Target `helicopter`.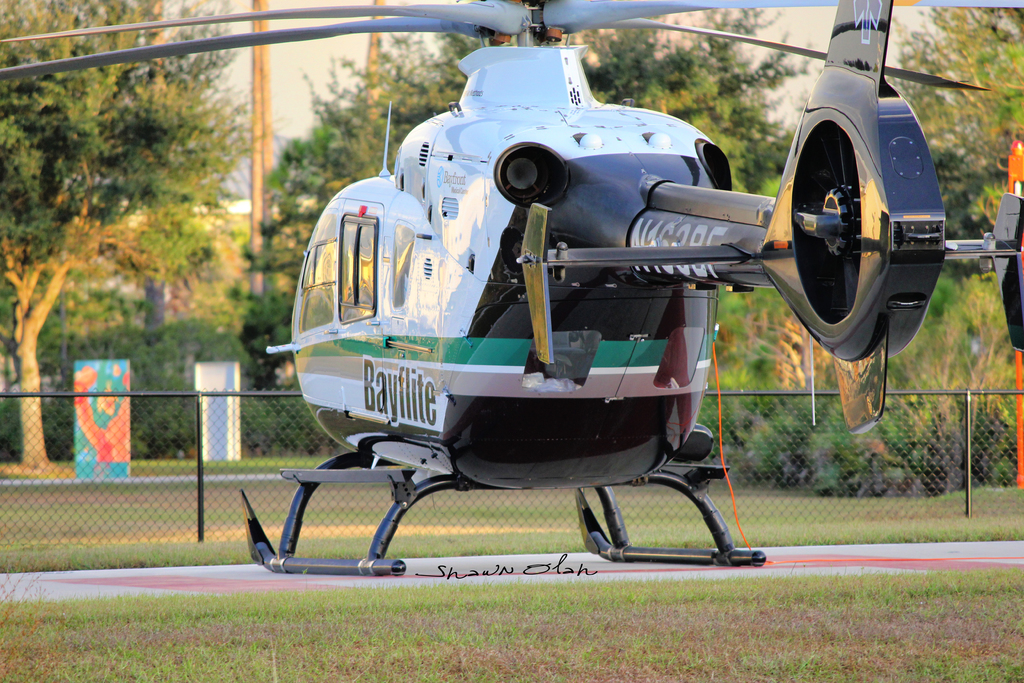
Target region: 0/0/1023/575.
